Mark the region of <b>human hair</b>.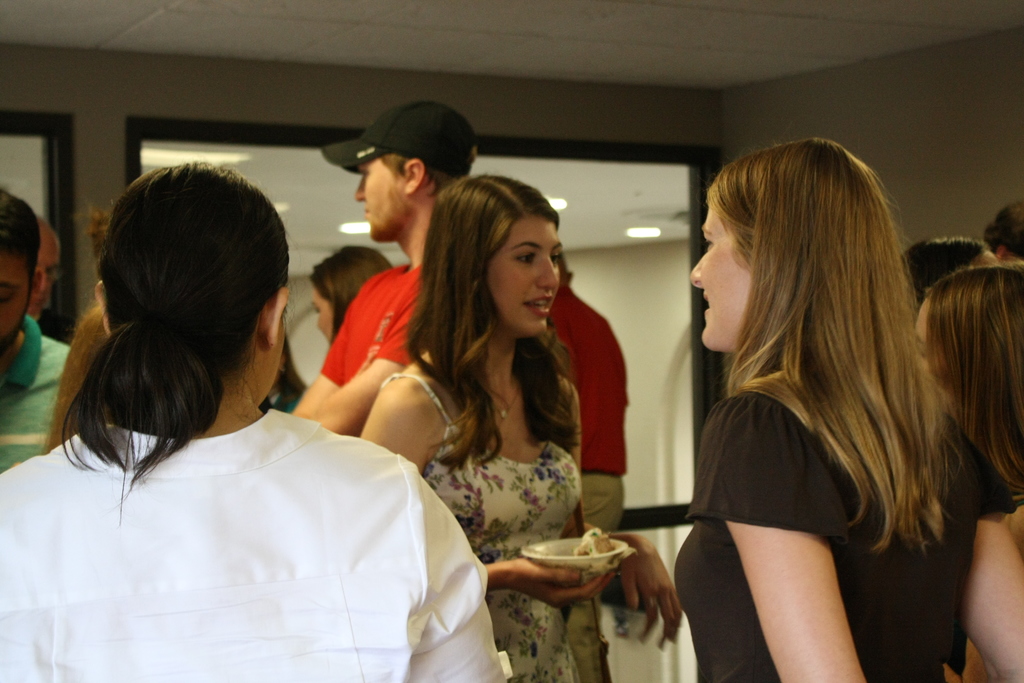
Region: <region>41, 197, 111, 458</region>.
